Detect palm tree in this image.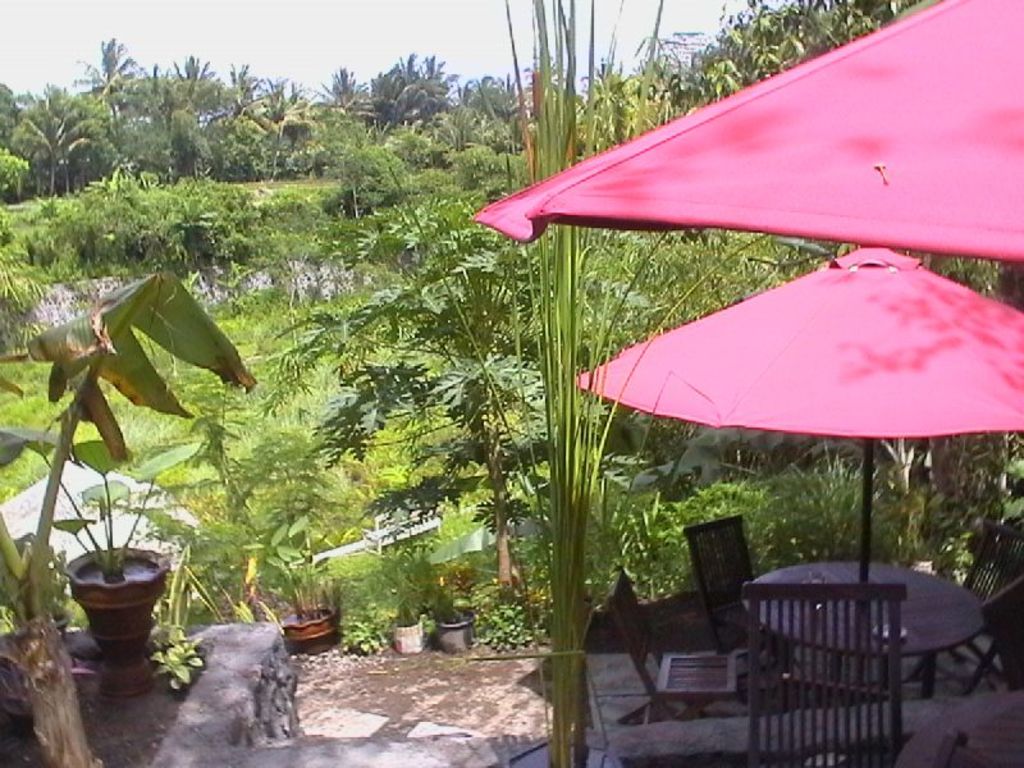
Detection: box=[90, 77, 150, 211].
